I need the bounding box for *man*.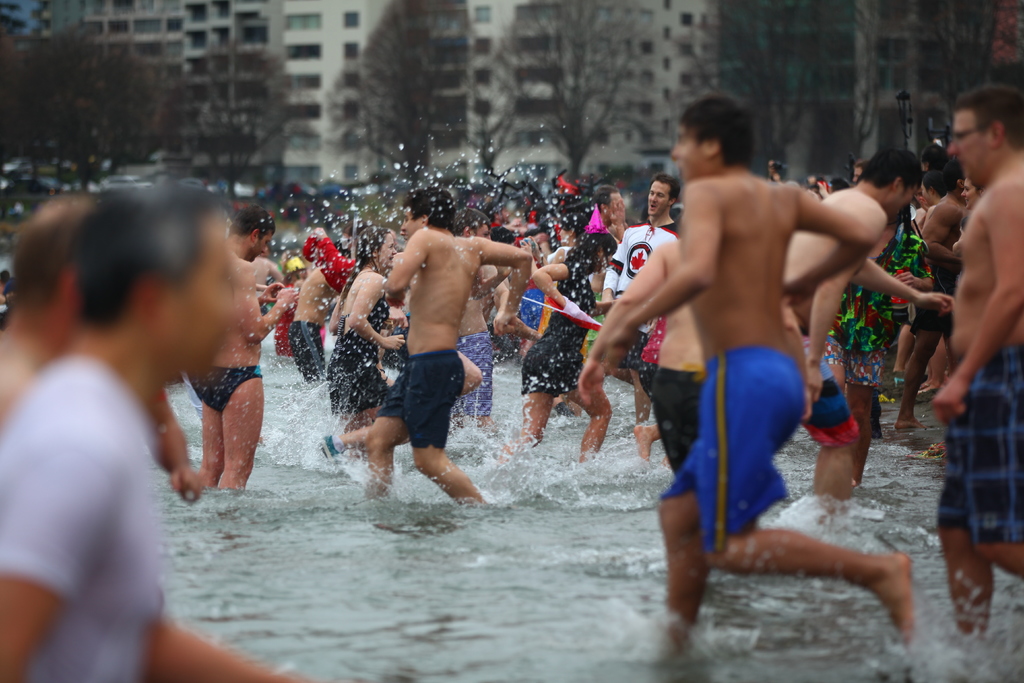
Here it is: box=[932, 73, 1022, 636].
